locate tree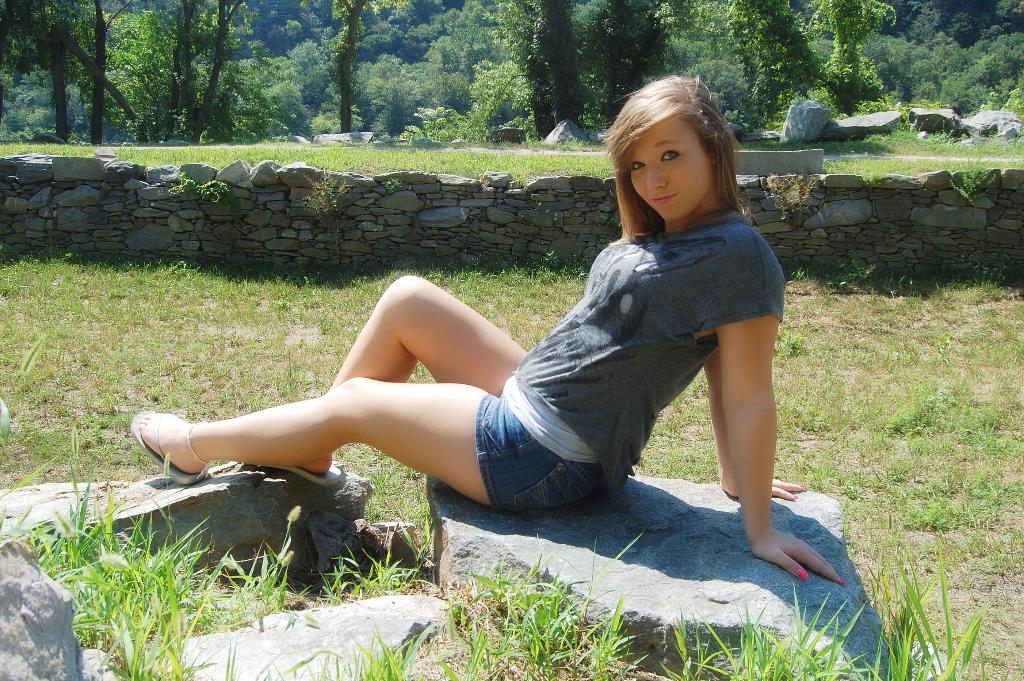
321/0/412/135
